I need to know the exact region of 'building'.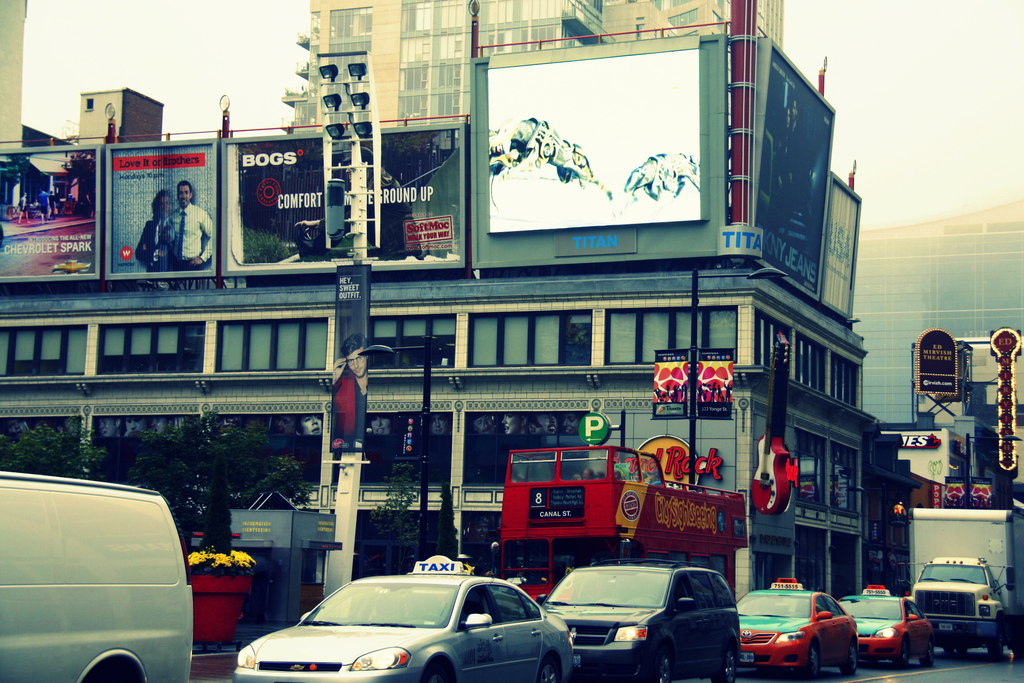
Region: crop(848, 199, 1023, 428).
